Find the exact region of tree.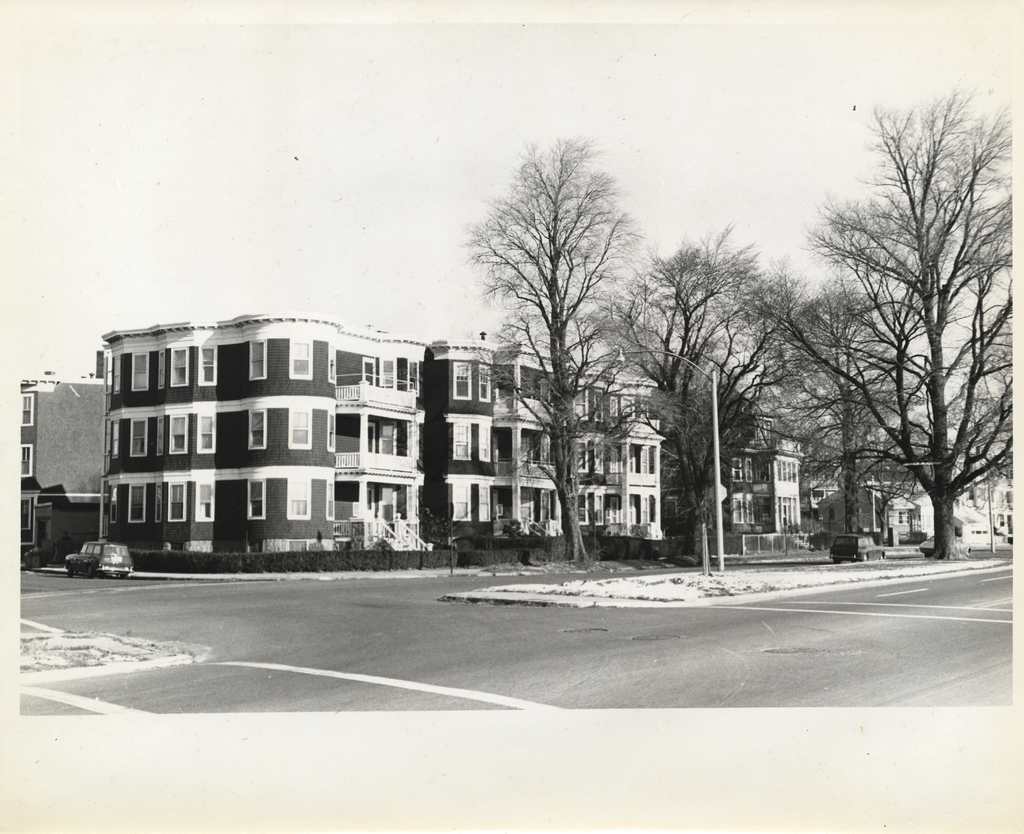
Exact region: bbox=(606, 226, 805, 562).
